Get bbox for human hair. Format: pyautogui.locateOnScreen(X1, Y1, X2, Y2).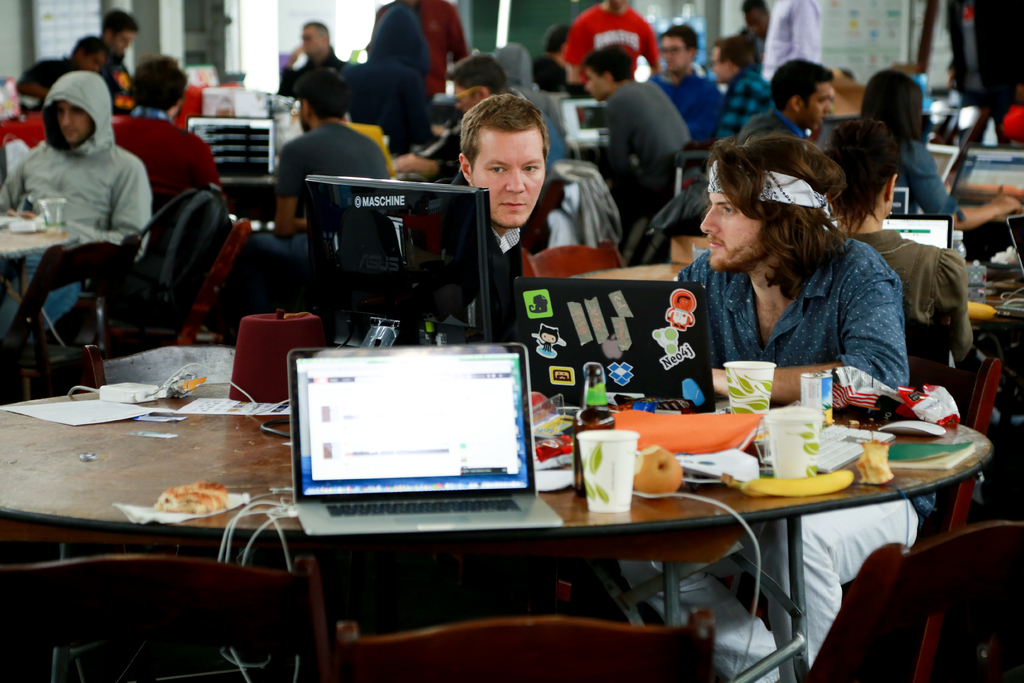
pyautogui.locateOnScreen(295, 69, 350, 119).
